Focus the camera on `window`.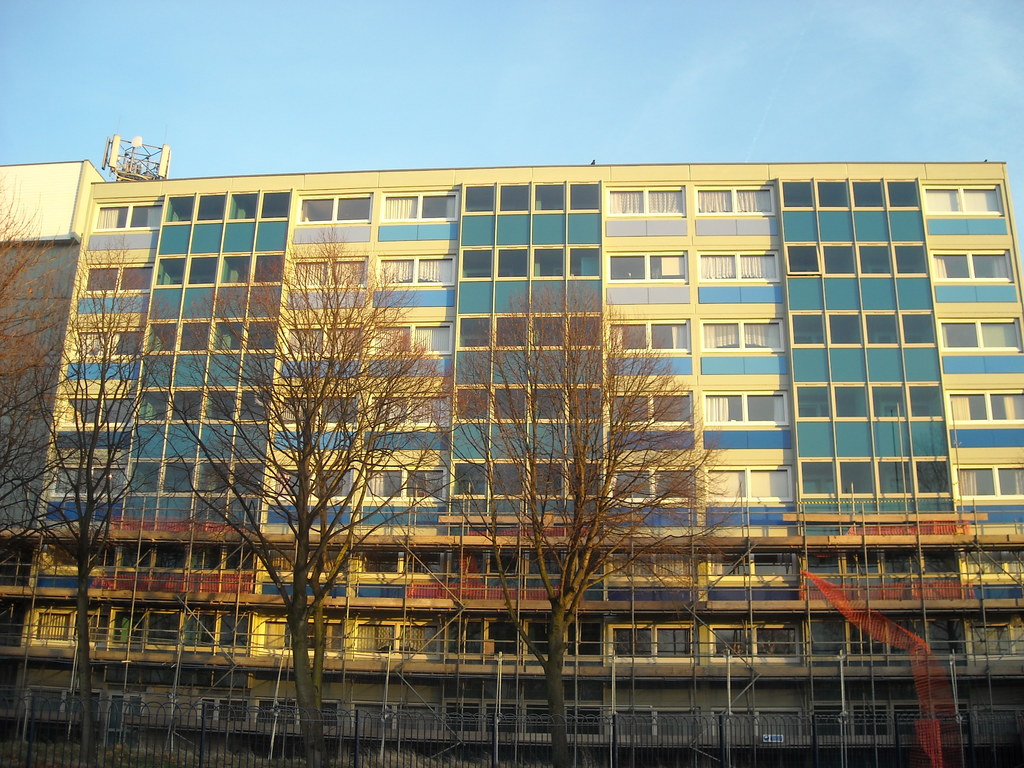
Focus region: region(359, 465, 446, 499).
